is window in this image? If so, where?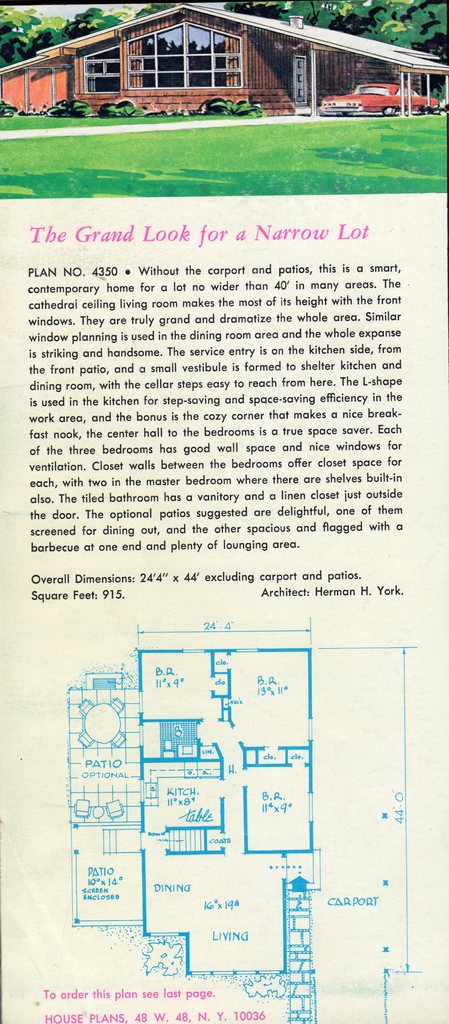
Yes, at bbox=(127, 20, 242, 92).
